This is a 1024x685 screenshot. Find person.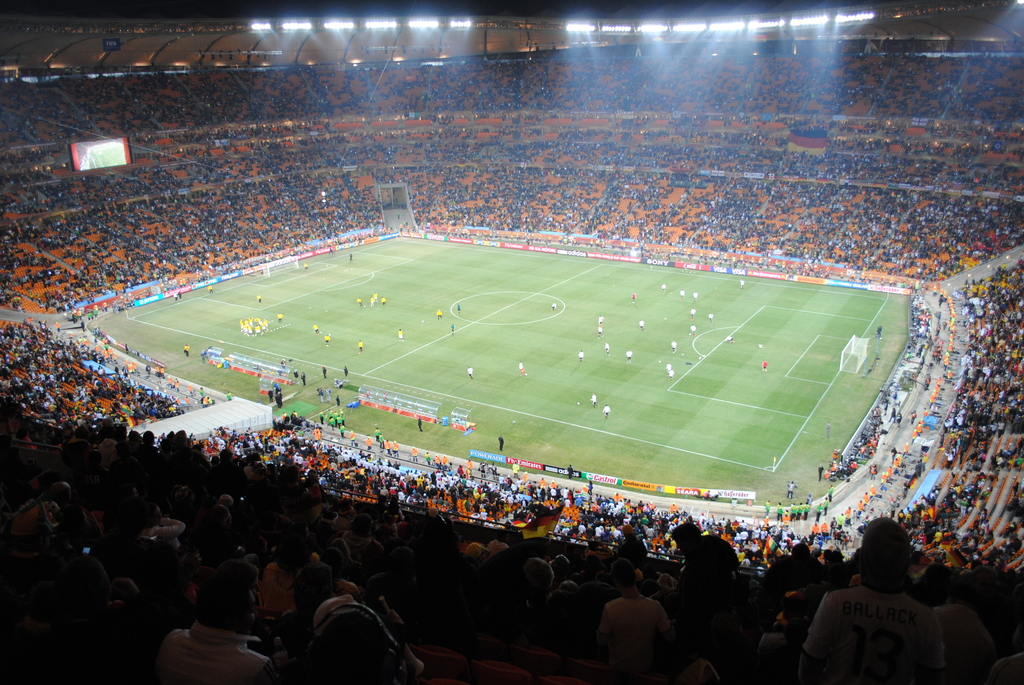
Bounding box: Rect(739, 280, 744, 290).
